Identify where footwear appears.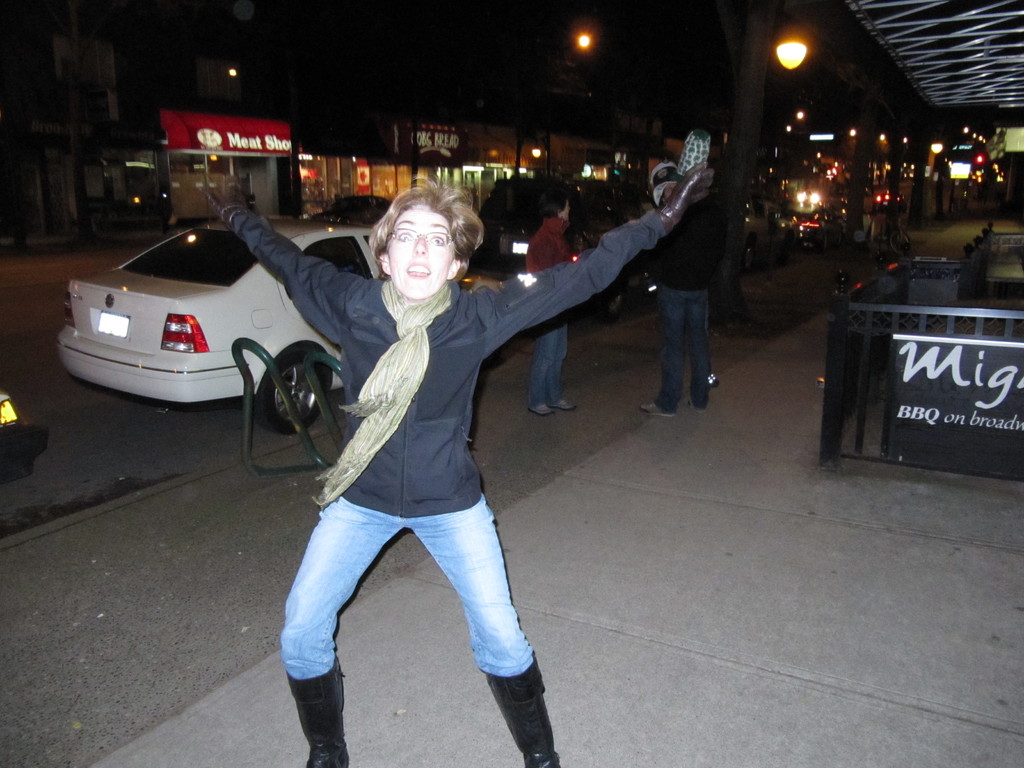
Appears at select_region(550, 397, 578, 410).
